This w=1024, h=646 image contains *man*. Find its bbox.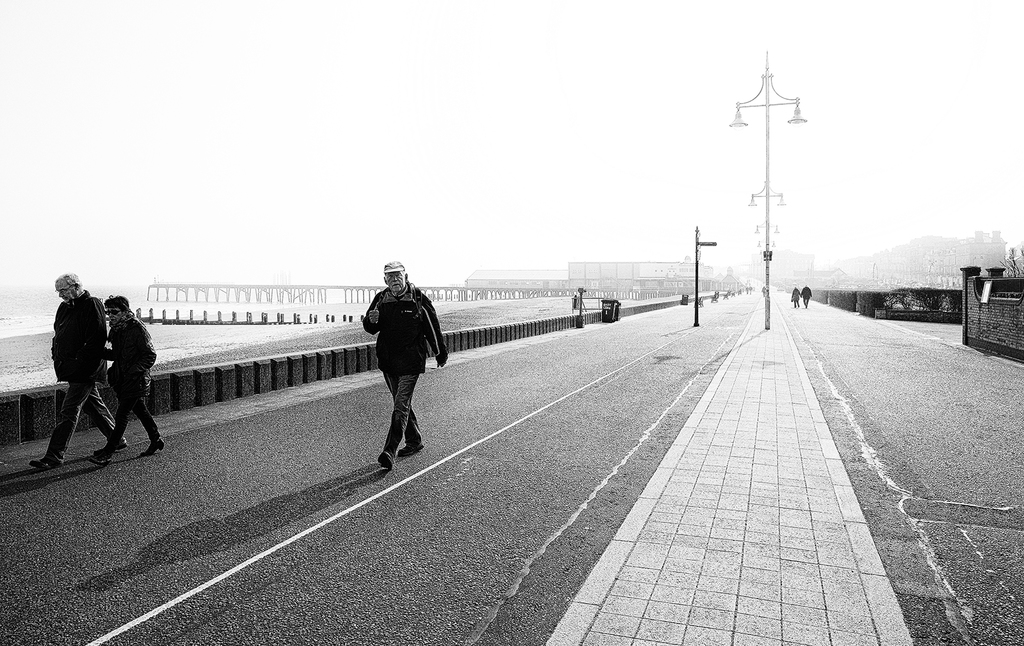
356,264,440,476.
